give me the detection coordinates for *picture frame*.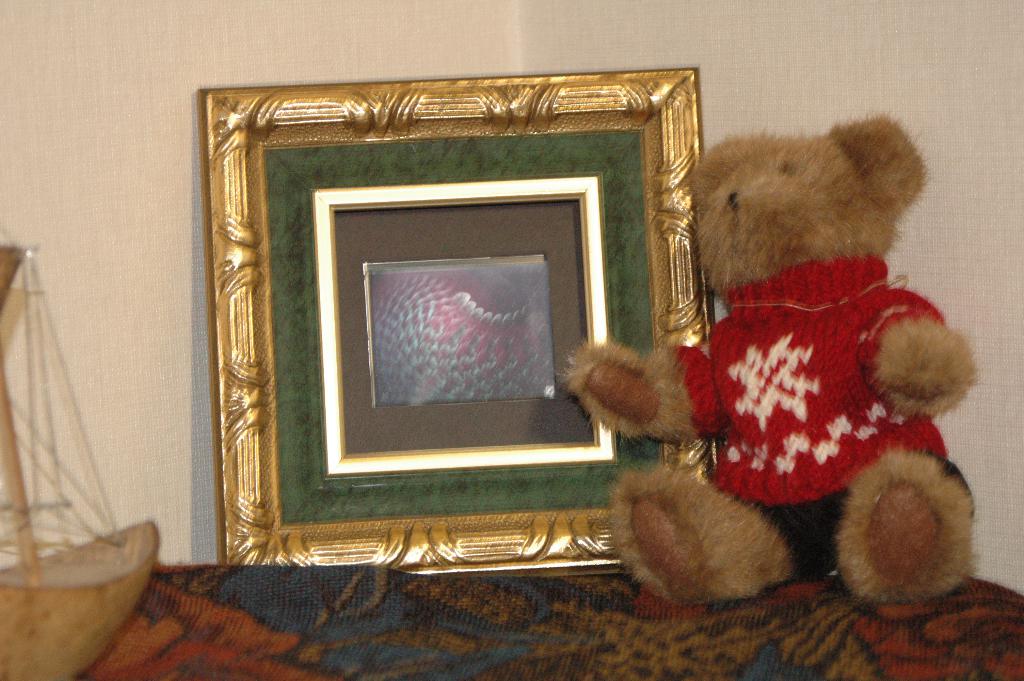
[x1=211, y1=81, x2=731, y2=544].
